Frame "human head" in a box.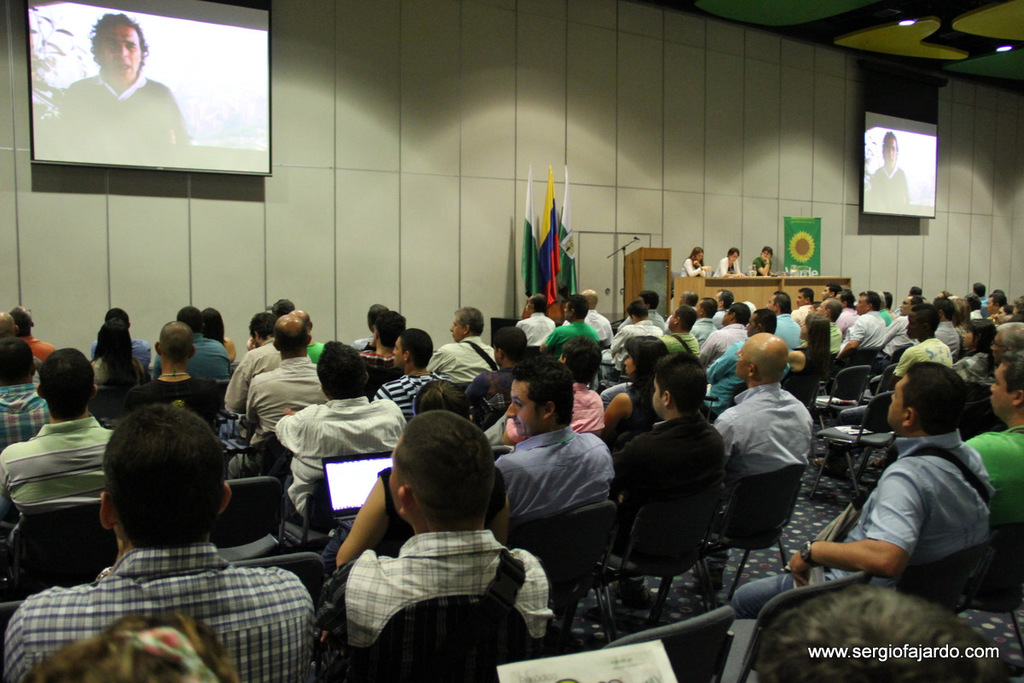
bbox=(652, 349, 707, 415).
